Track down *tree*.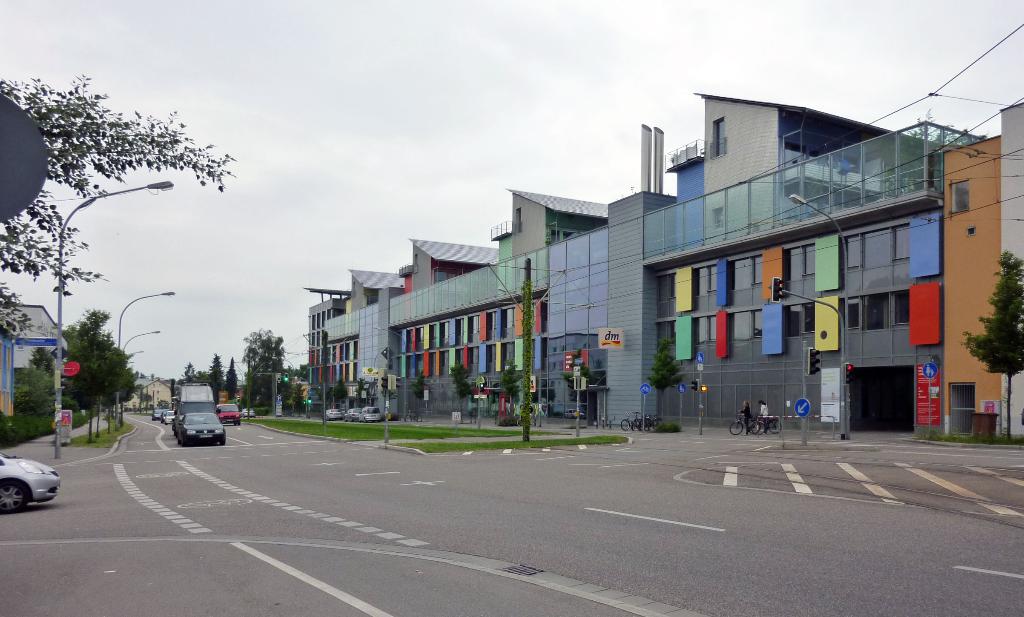
Tracked to 235/326/308/415.
